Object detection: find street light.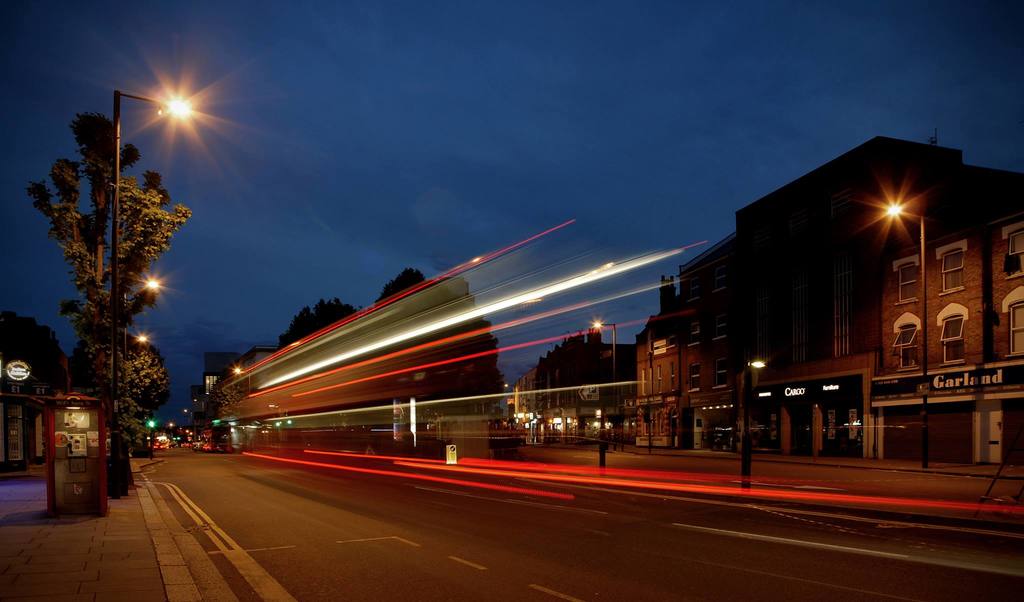
rect(739, 357, 765, 487).
